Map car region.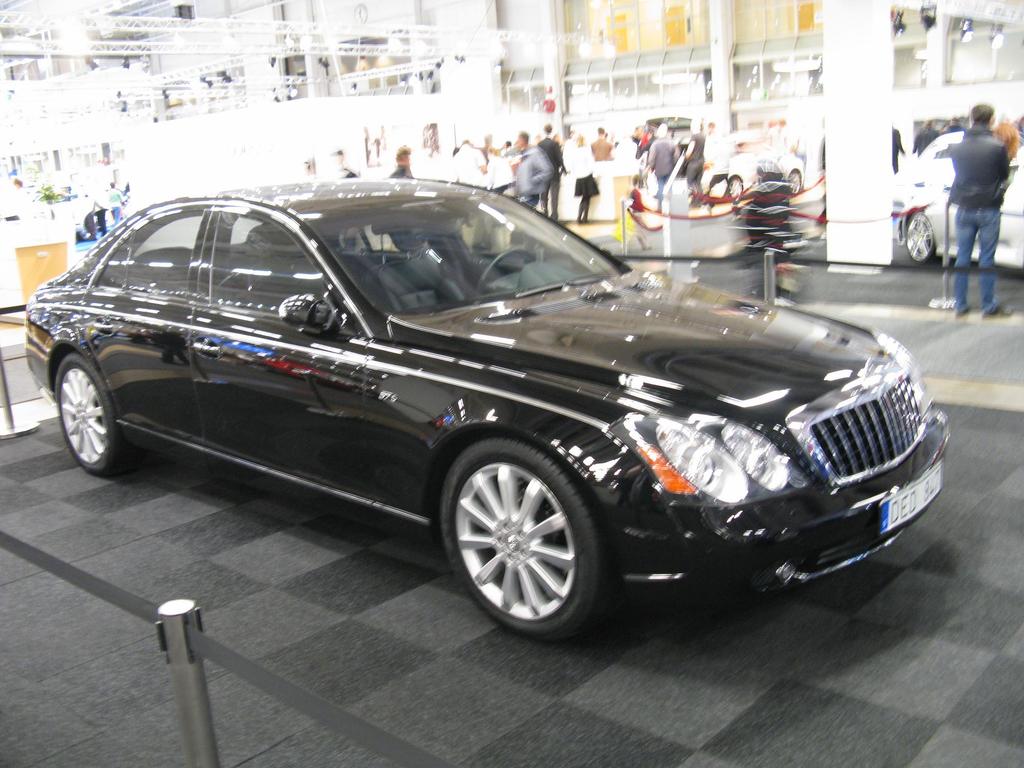
Mapped to 723:129:805:205.
